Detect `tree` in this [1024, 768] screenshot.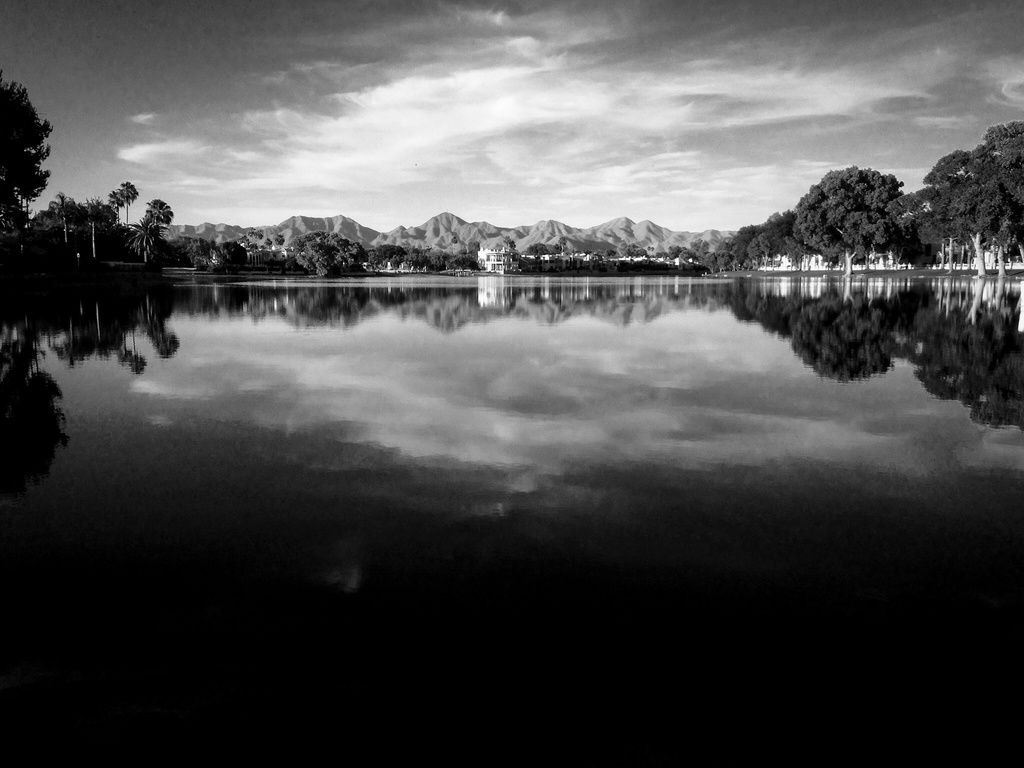
Detection: [122,178,141,244].
